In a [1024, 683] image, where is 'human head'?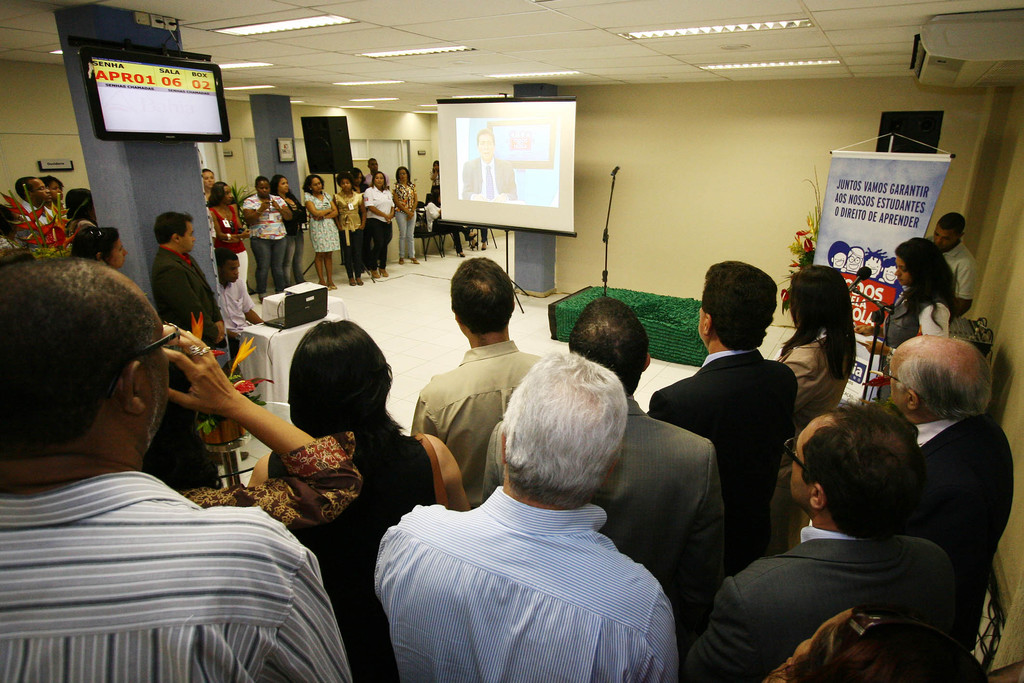
(left=218, top=251, right=239, bottom=281).
